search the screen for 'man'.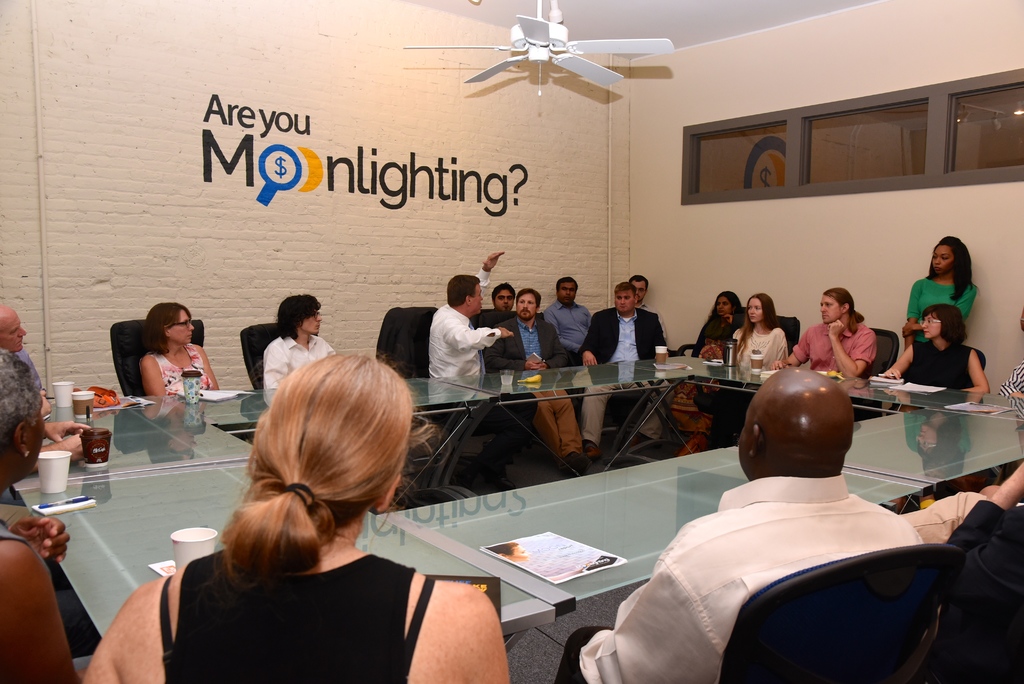
Found at 573,272,676,462.
